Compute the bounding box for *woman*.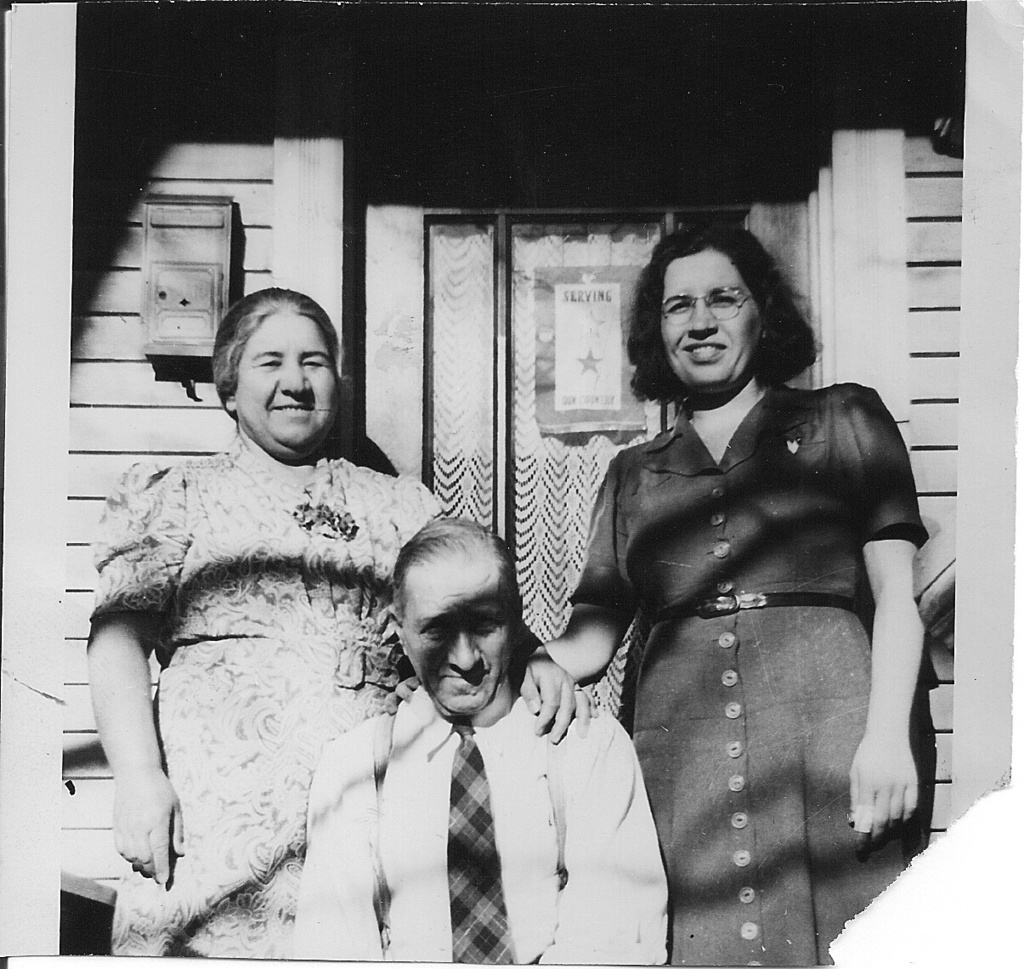
<box>107,284,597,966</box>.
